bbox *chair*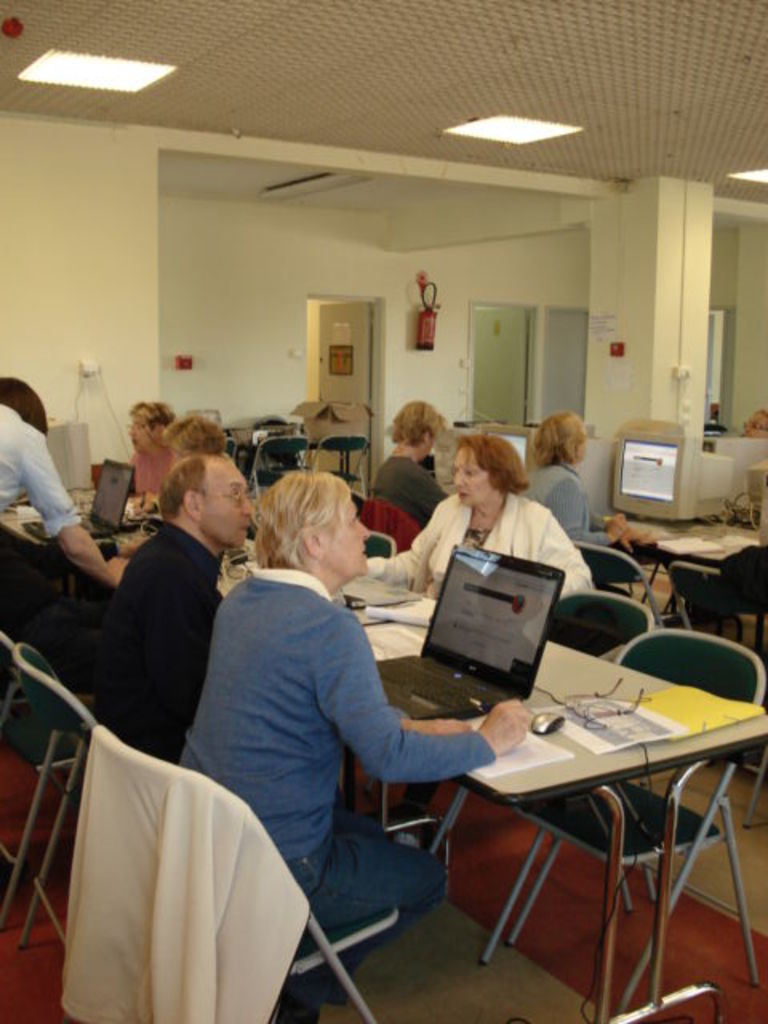
rect(509, 627, 766, 1021)
